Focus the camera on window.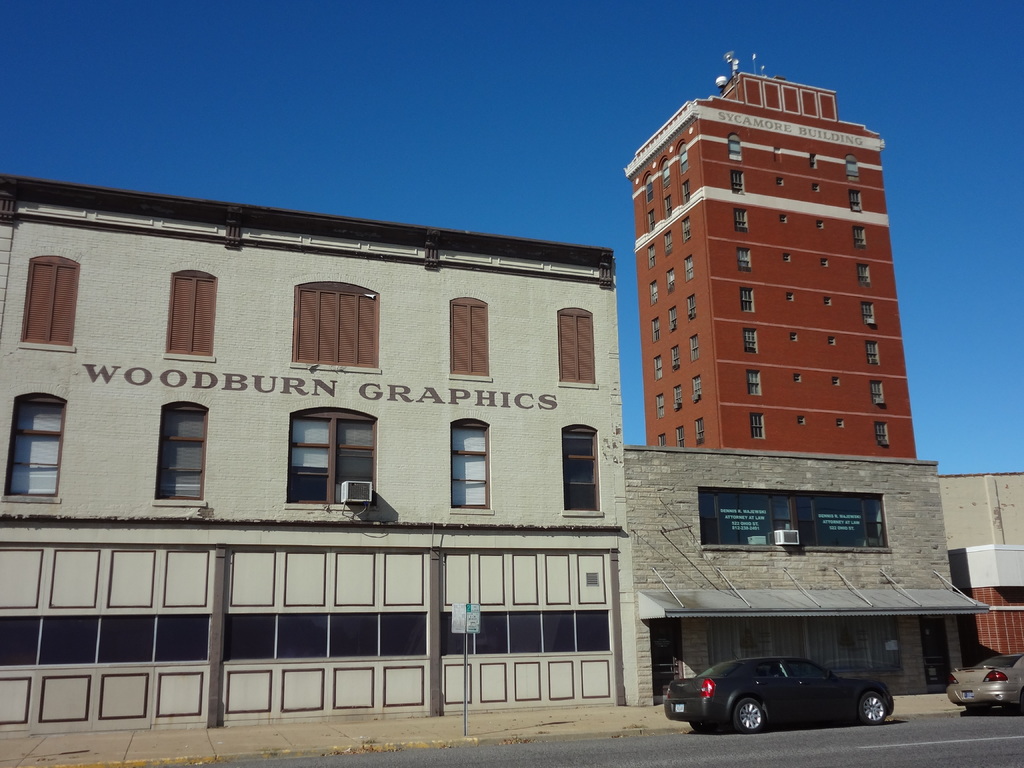
Focus region: <bbox>689, 333, 700, 361</bbox>.
